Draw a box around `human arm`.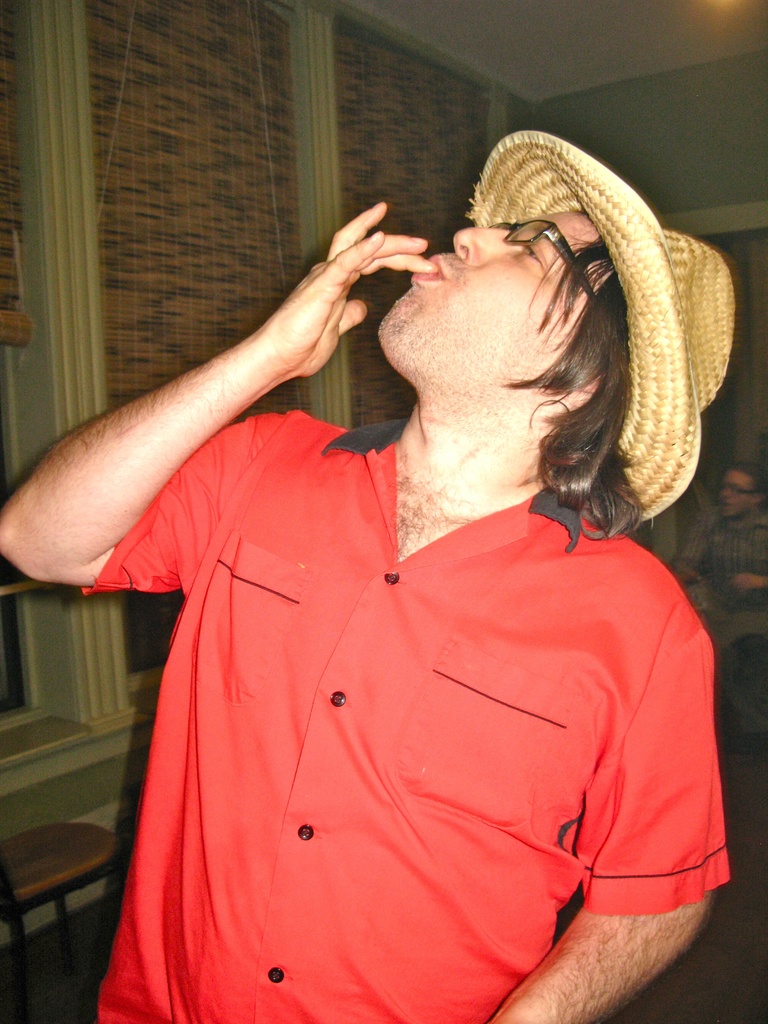
x1=33, y1=245, x2=390, y2=615.
